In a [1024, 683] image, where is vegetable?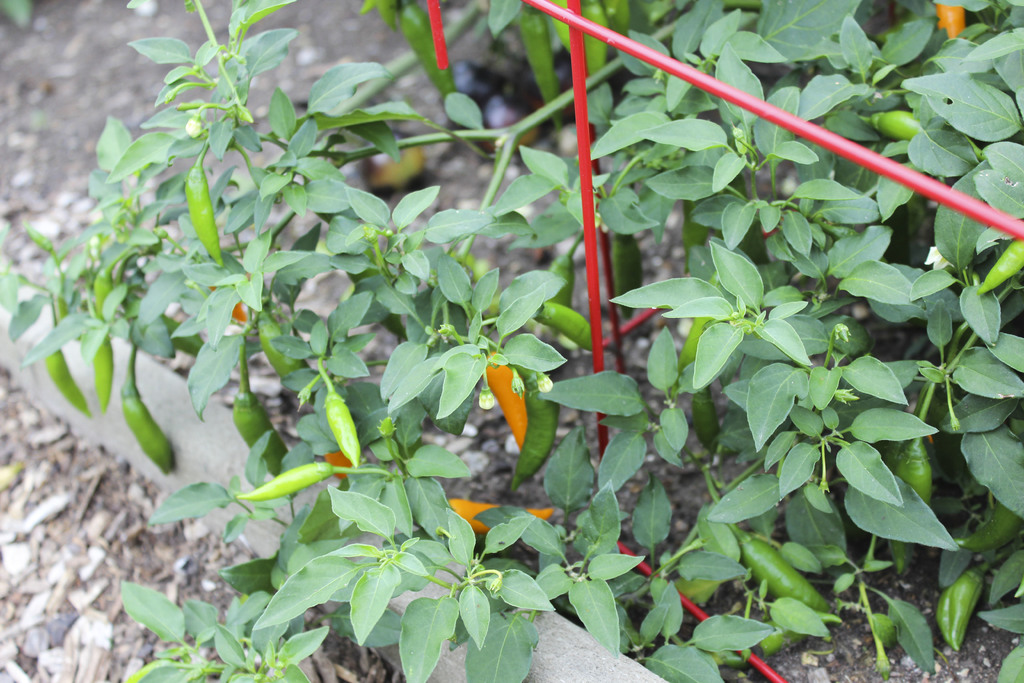
319,451,362,480.
